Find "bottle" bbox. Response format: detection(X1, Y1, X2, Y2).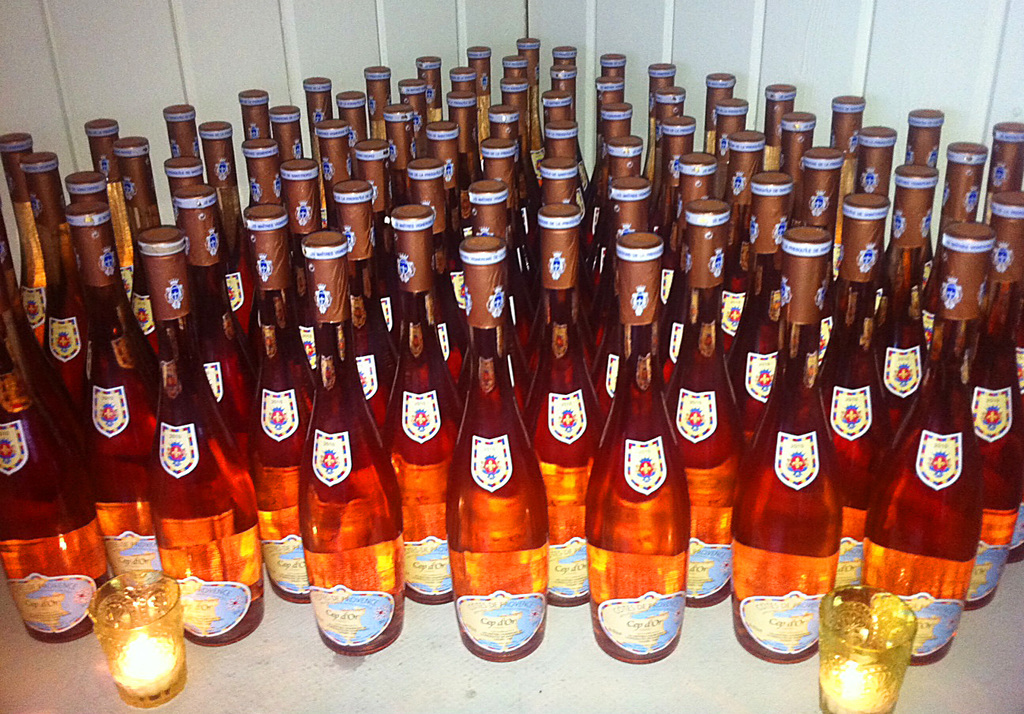
detection(21, 147, 81, 413).
